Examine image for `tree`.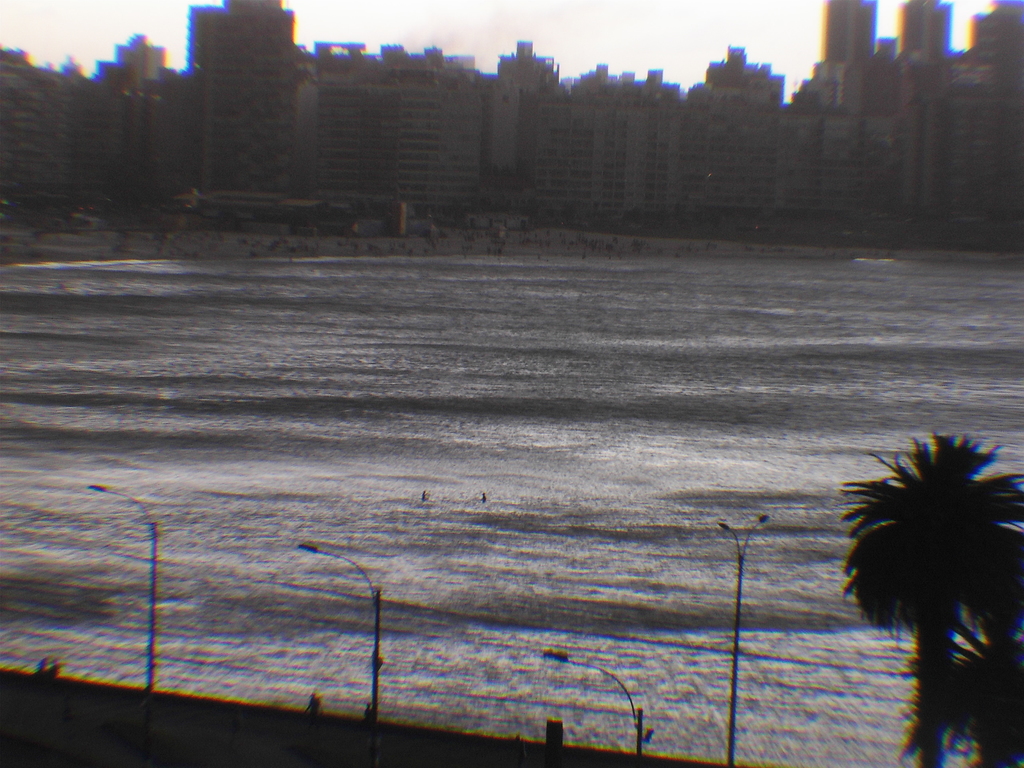
Examination result: box(898, 628, 1023, 767).
